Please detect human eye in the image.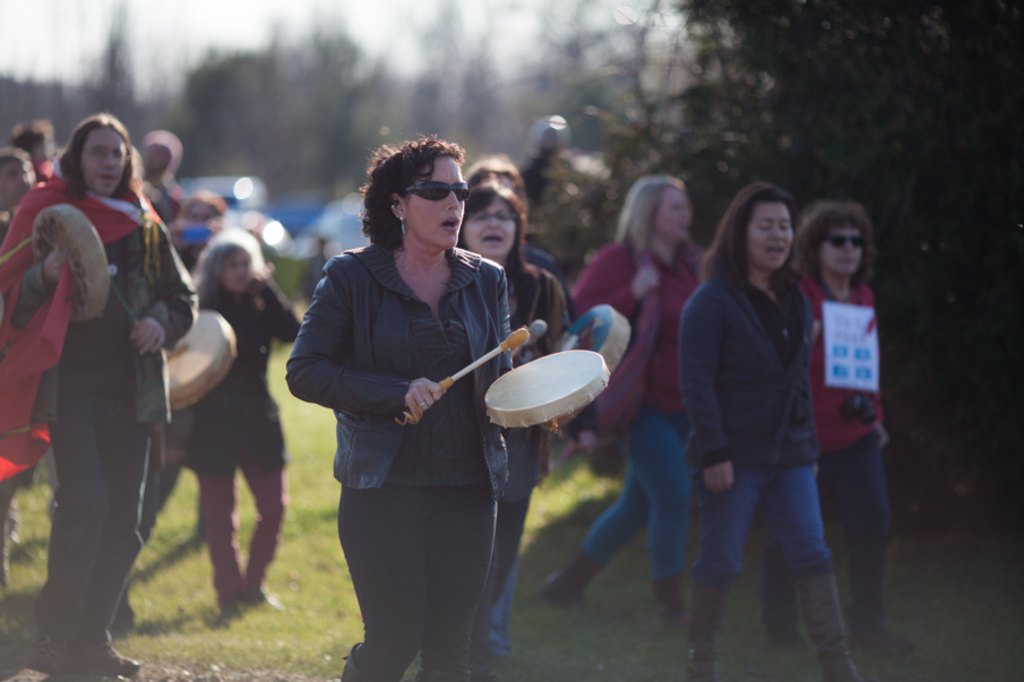
region(497, 211, 516, 223).
